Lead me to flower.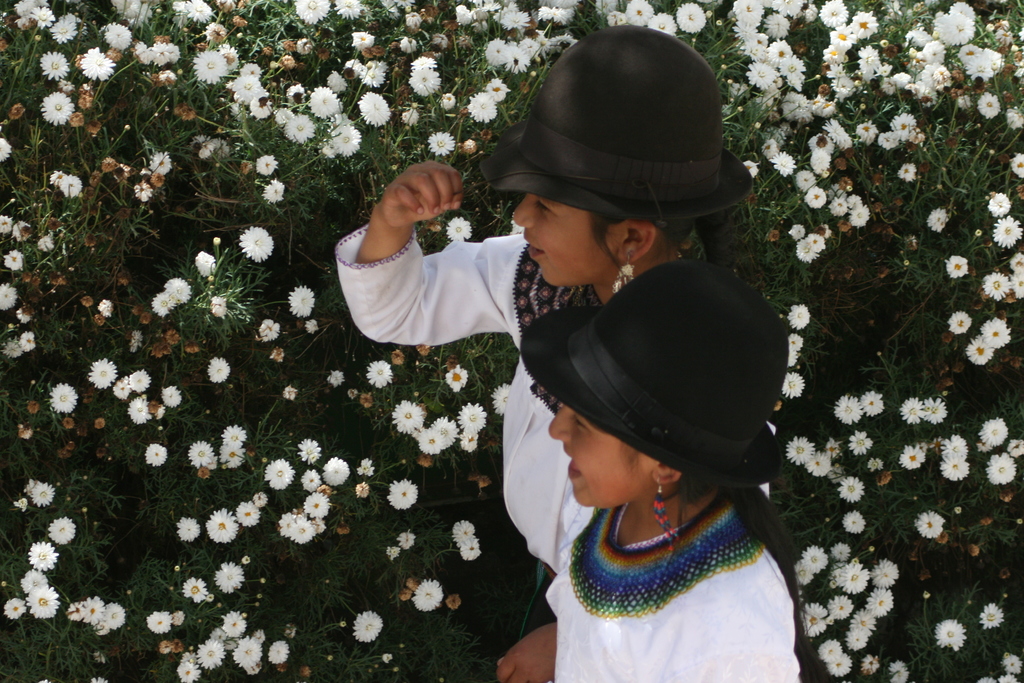
Lead to 510,211,529,237.
